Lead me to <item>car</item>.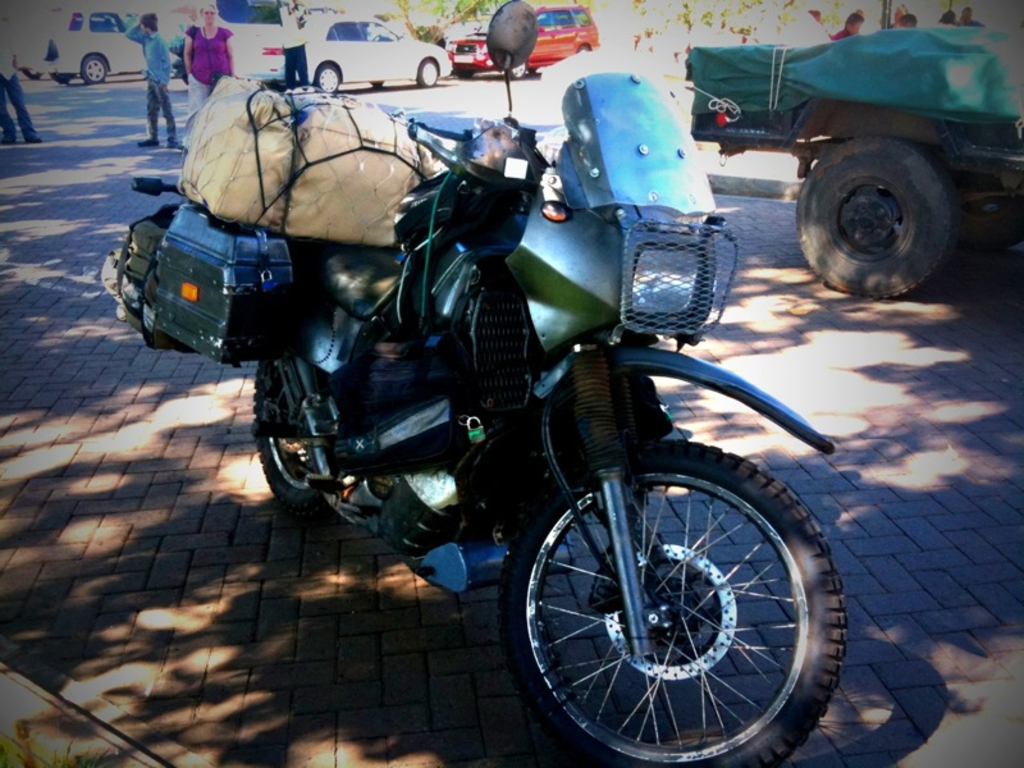
Lead to bbox=[19, 8, 172, 84].
